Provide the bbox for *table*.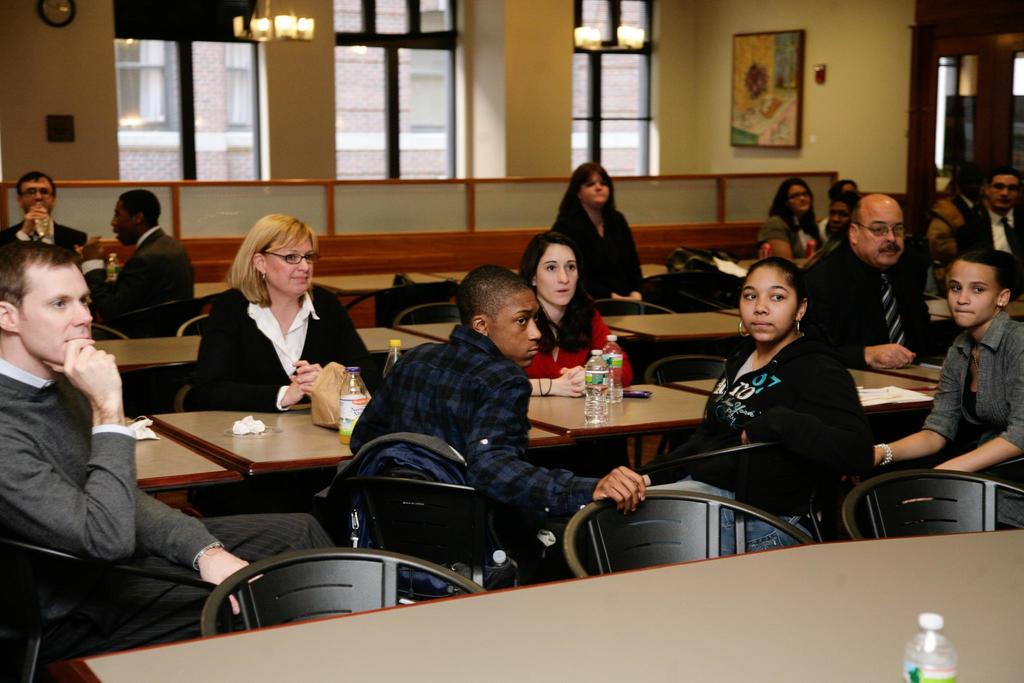
rect(395, 320, 455, 349).
